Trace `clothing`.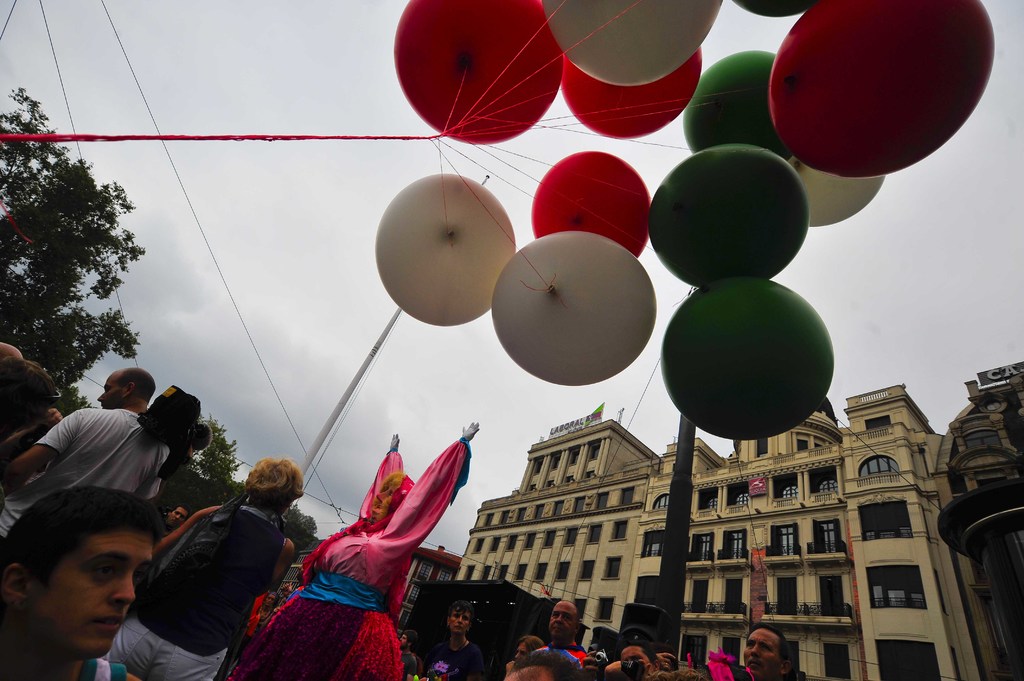
Traced to {"x1": 399, "y1": 649, "x2": 415, "y2": 680}.
